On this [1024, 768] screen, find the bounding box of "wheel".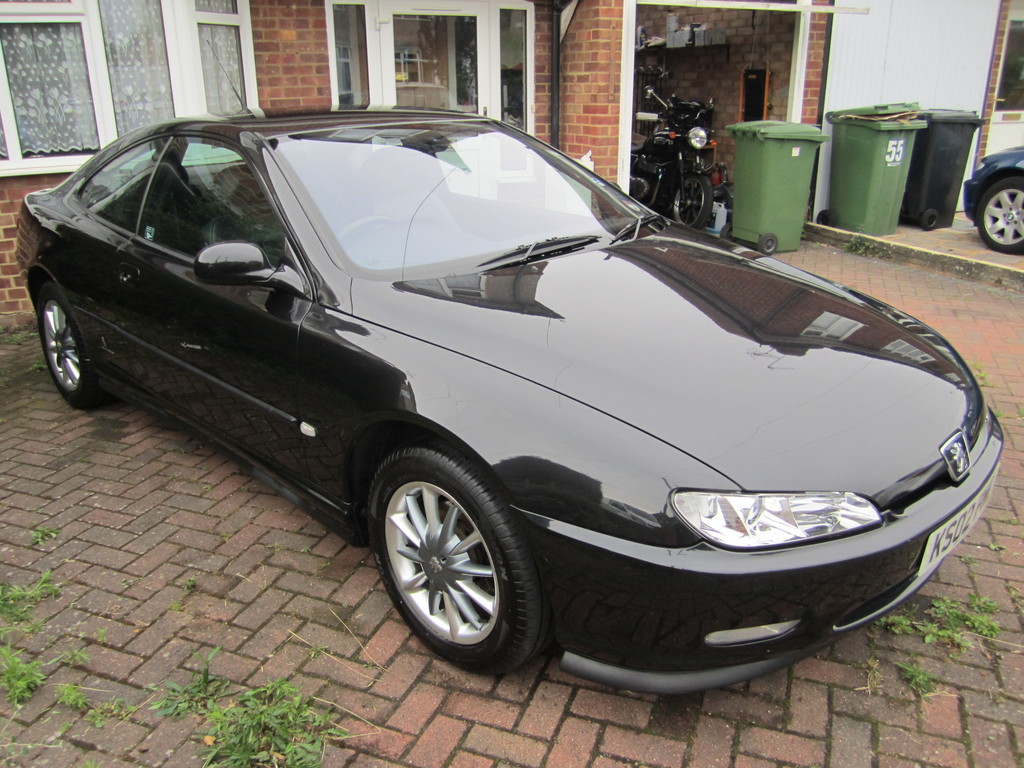
Bounding box: 38, 282, 107, 413.
